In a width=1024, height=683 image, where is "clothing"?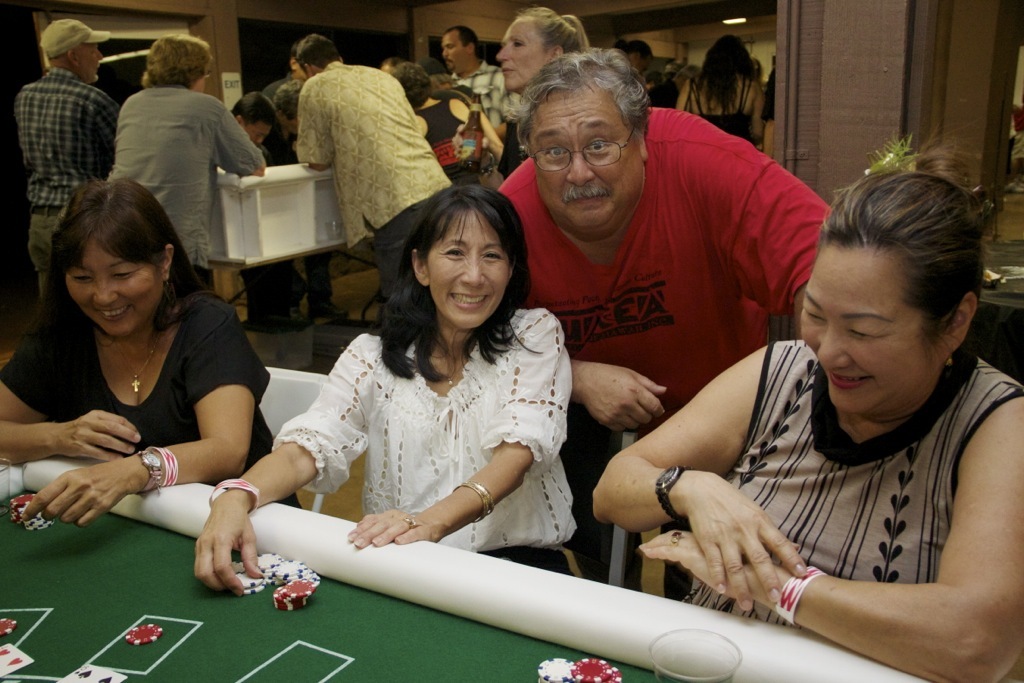
34/286/281/519.
